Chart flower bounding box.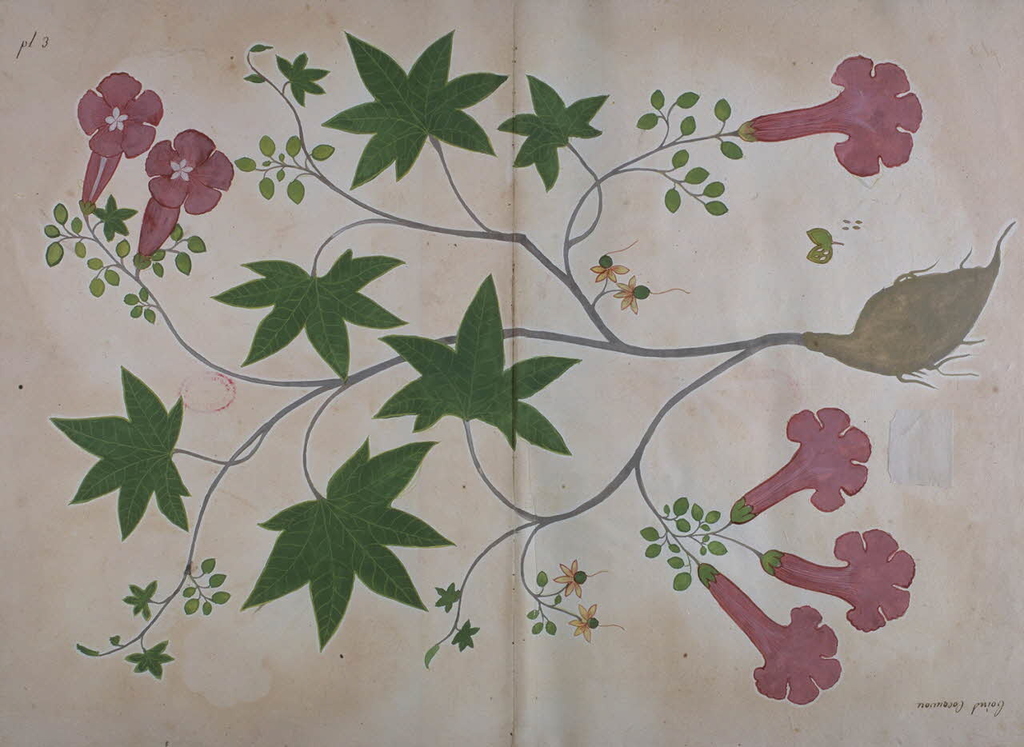
Charted: detection(741, 51, 925, 178).
